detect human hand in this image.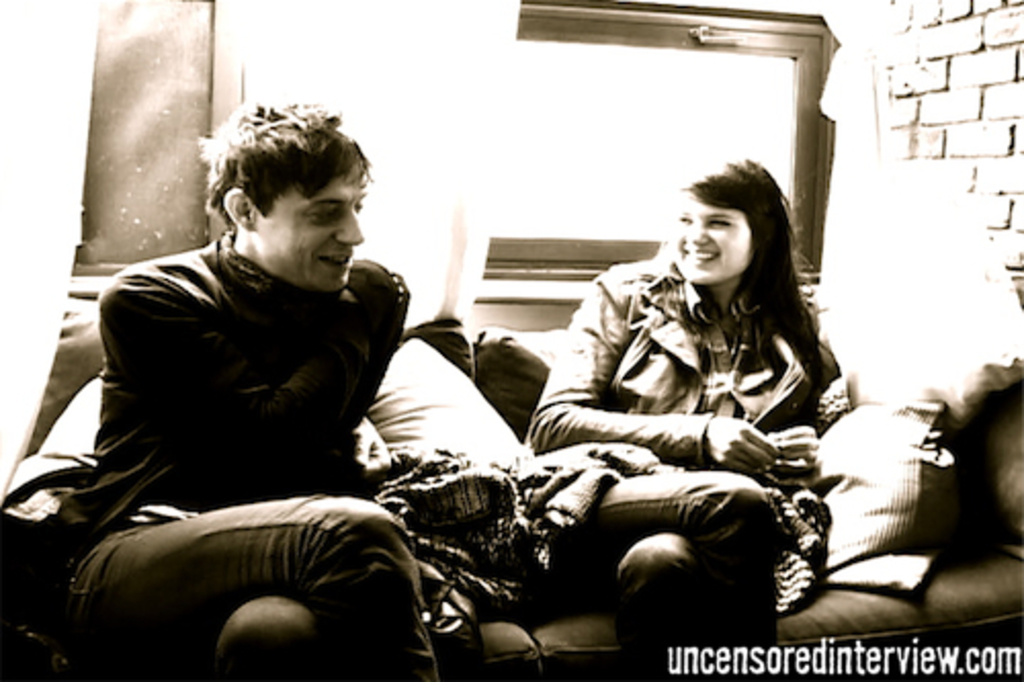
Detection: 705:416:778:477.
